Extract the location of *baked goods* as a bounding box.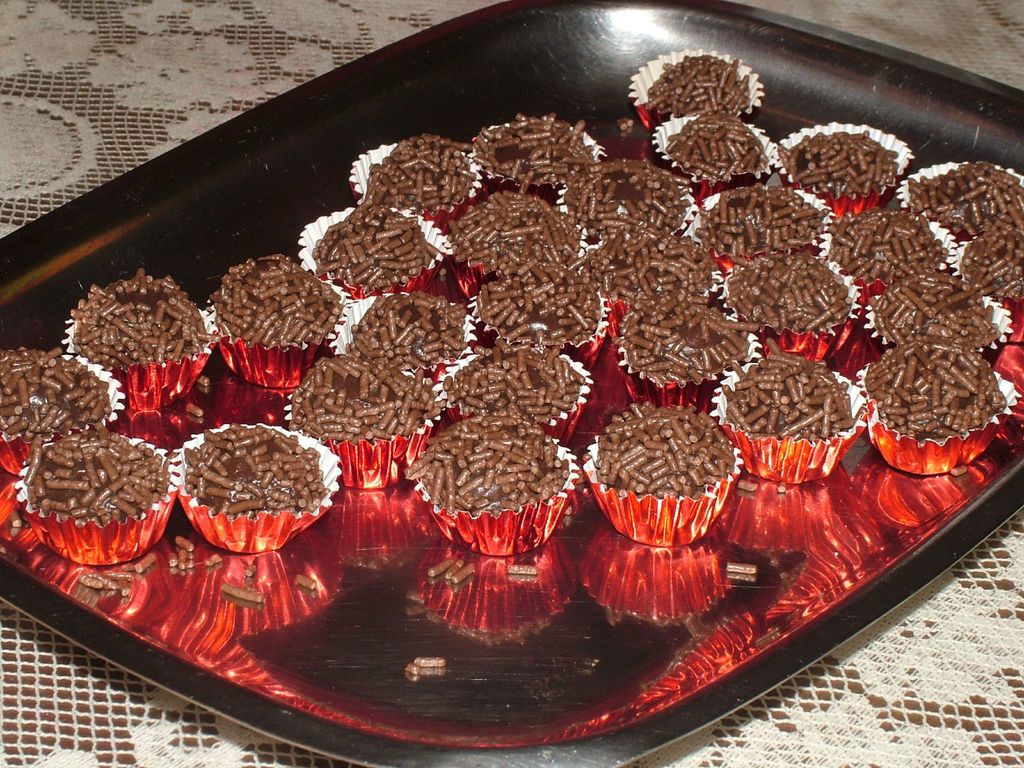
470/263/595/349.
